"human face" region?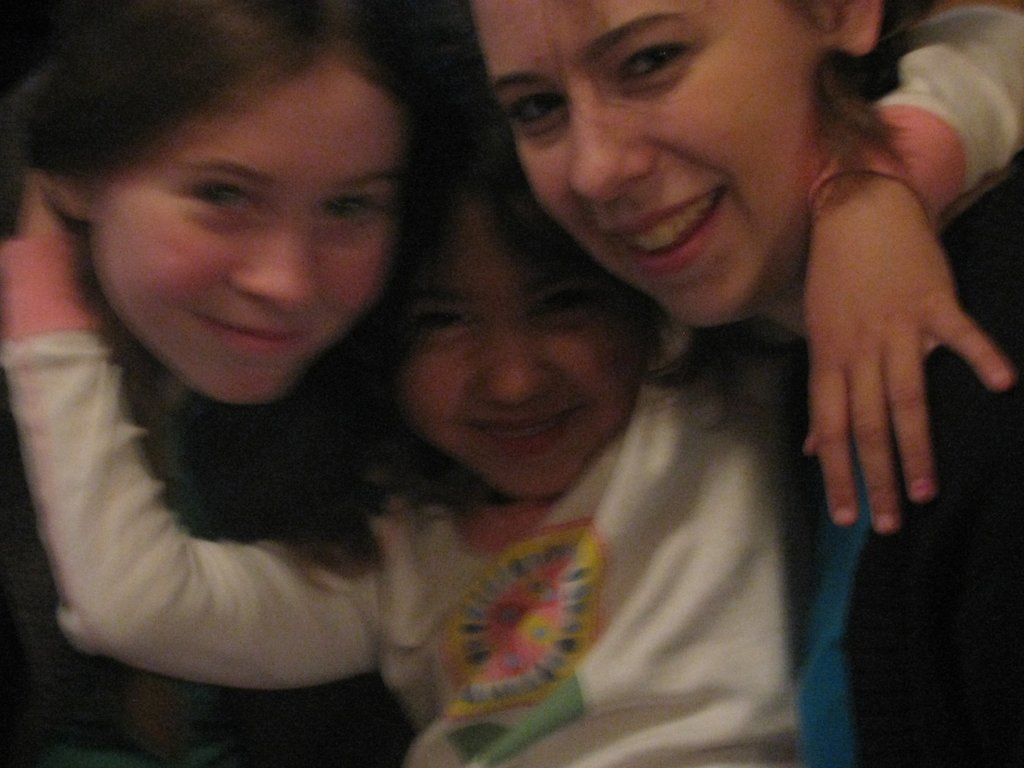
crop(84, 64, 394, 408)
